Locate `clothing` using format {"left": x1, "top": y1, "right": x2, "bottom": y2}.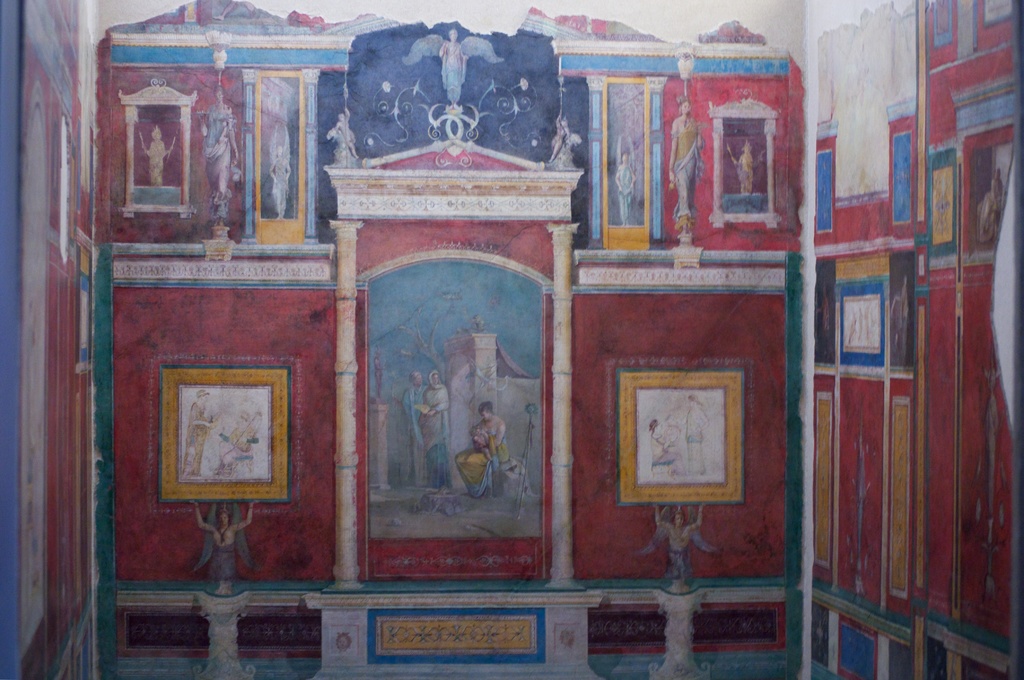
{"left": 399, "top": 385, "right": 426, "bottom": 485}.
